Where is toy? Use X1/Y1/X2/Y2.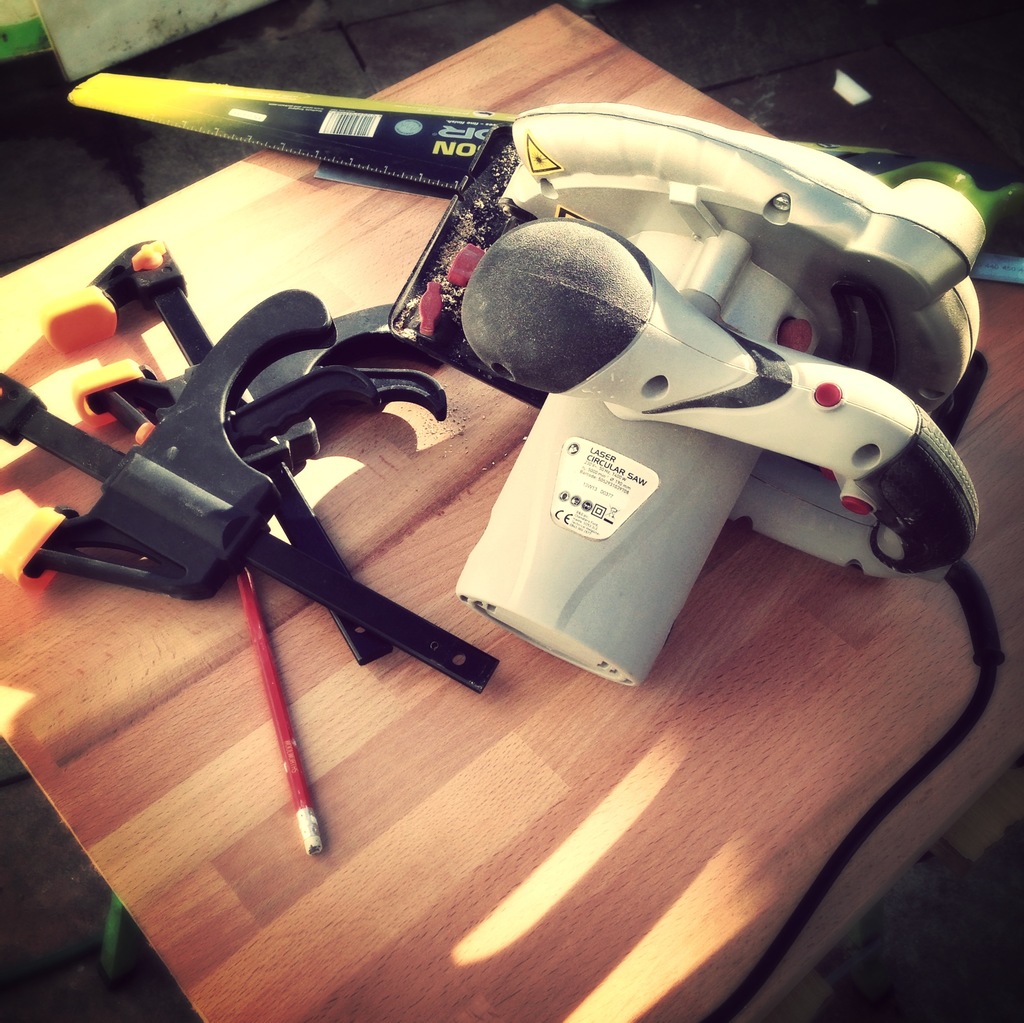
358/94/1012/700.
